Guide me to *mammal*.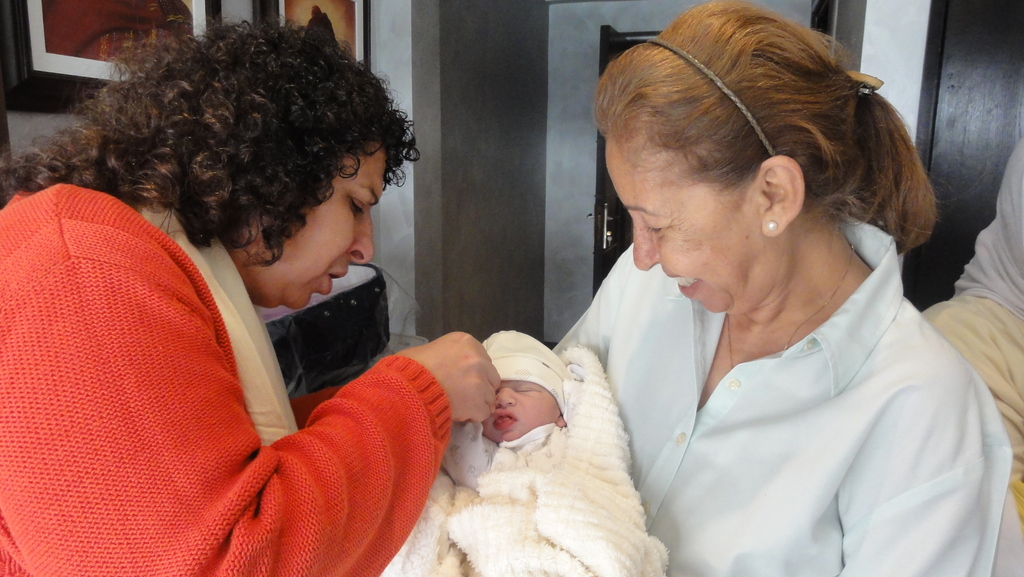
Guidance: 543/0/1014/576.
